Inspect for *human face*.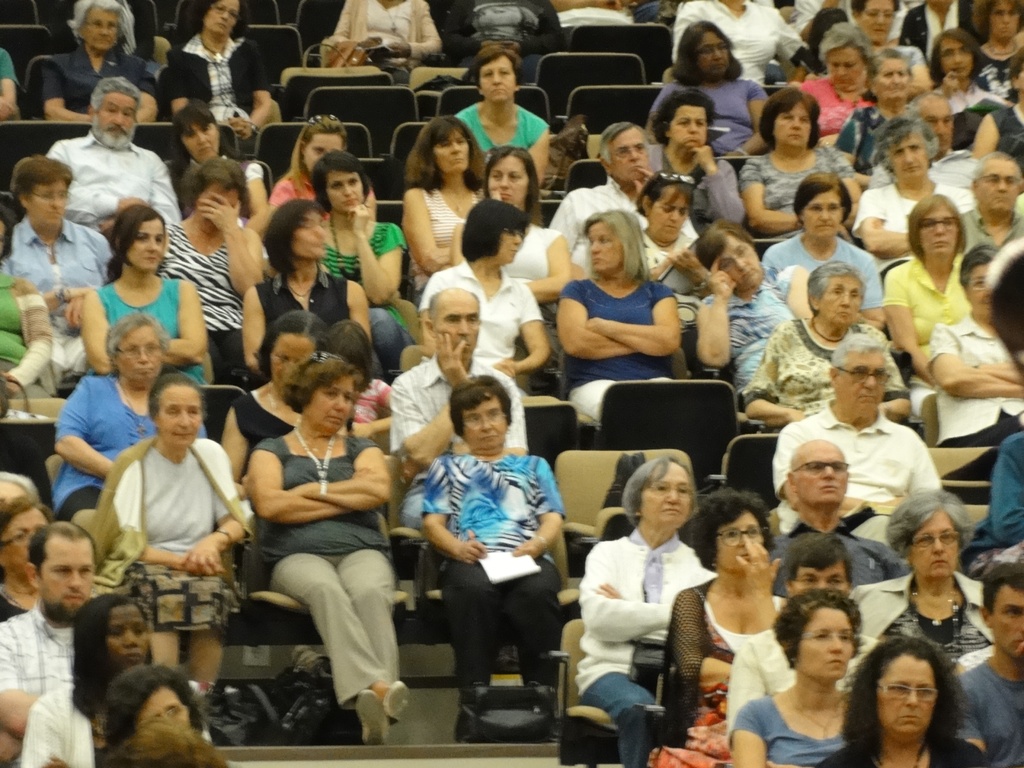
Inspection: (829,47,863,92).
